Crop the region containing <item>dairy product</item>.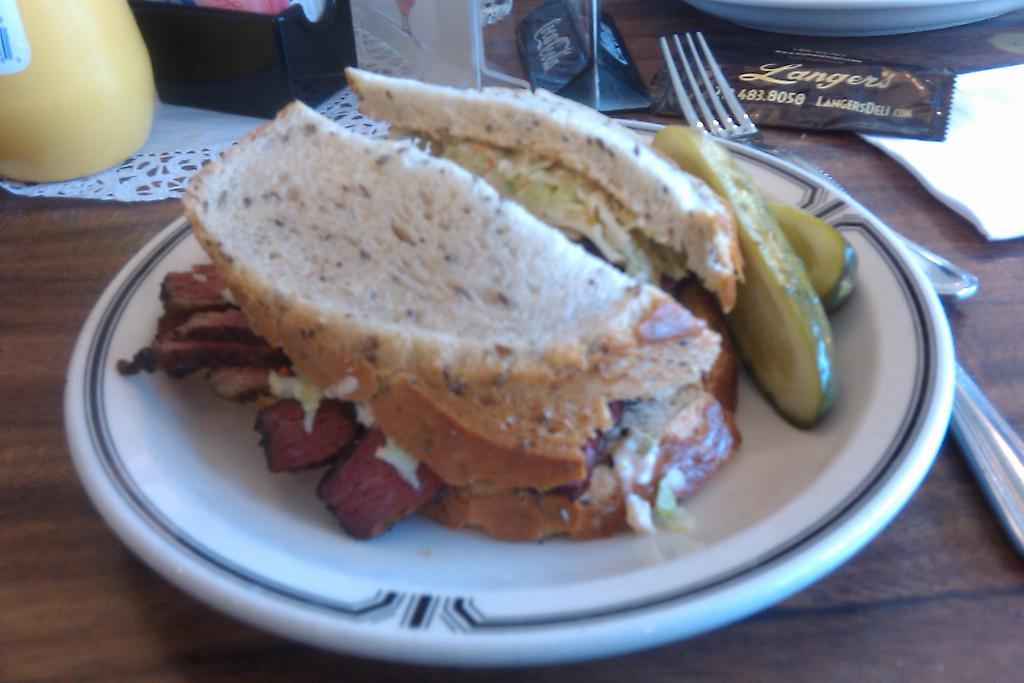
Crop region: (left=376, top=435, right=422, bottom=491).
